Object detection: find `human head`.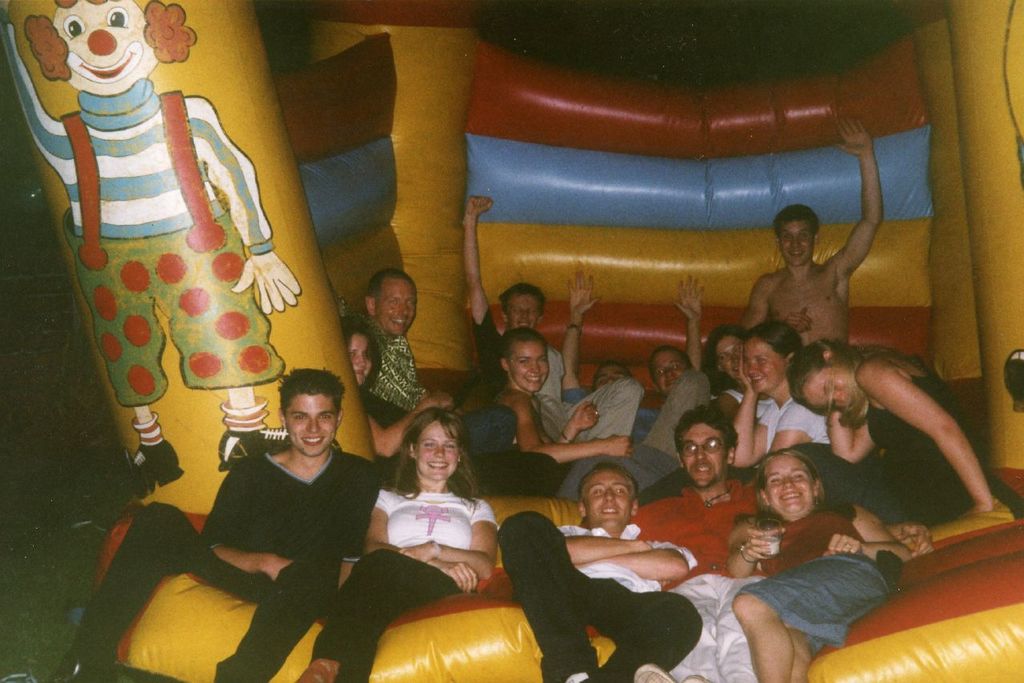
[783, 337, 866, 415].
